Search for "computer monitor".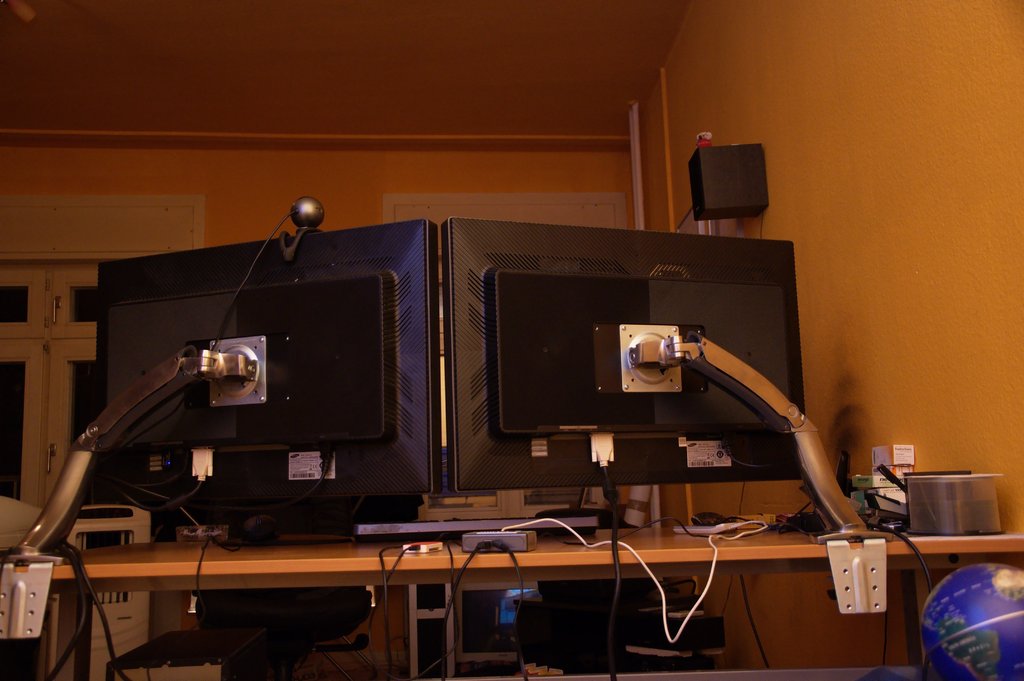
Found at <bbox>83, 222, 435, 523</bbox>.
